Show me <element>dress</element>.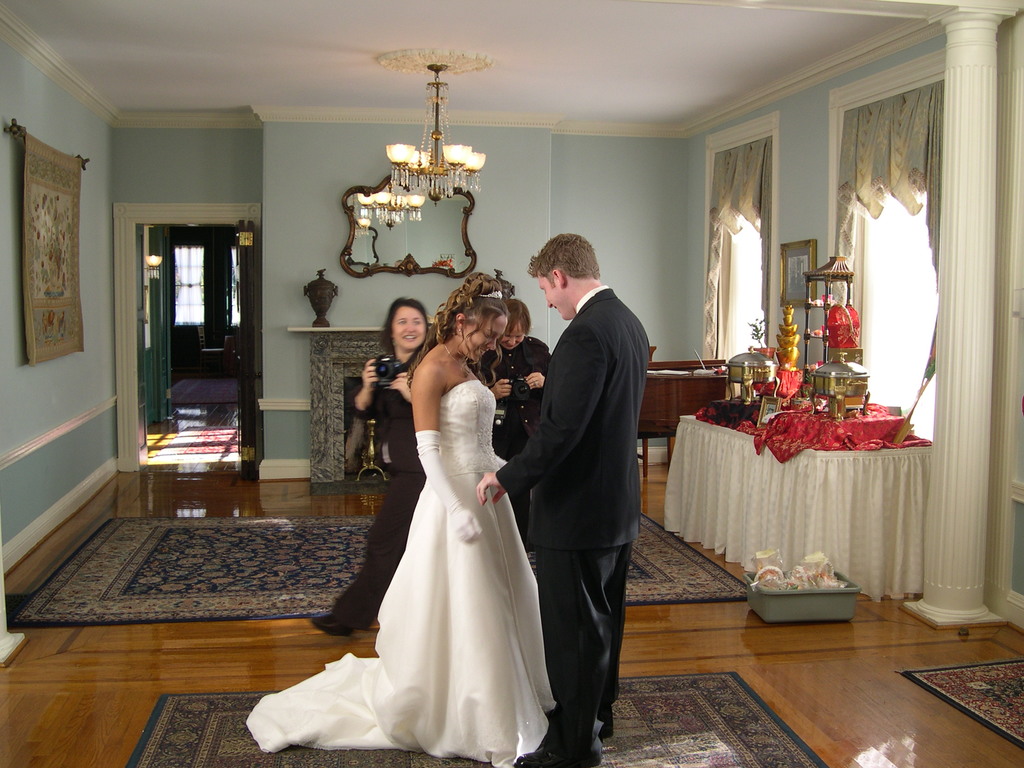
<element>dress</element> is here: l=305, t=378, r=415, b=633.
